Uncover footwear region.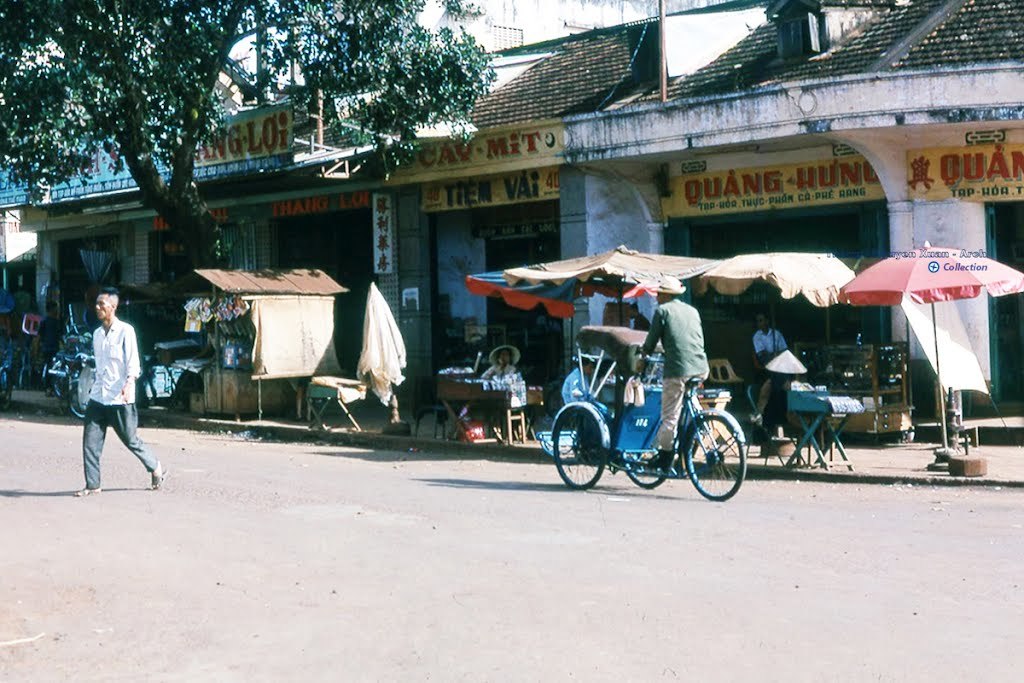
Uncovered: BBox(646, 450, 667, 474).
